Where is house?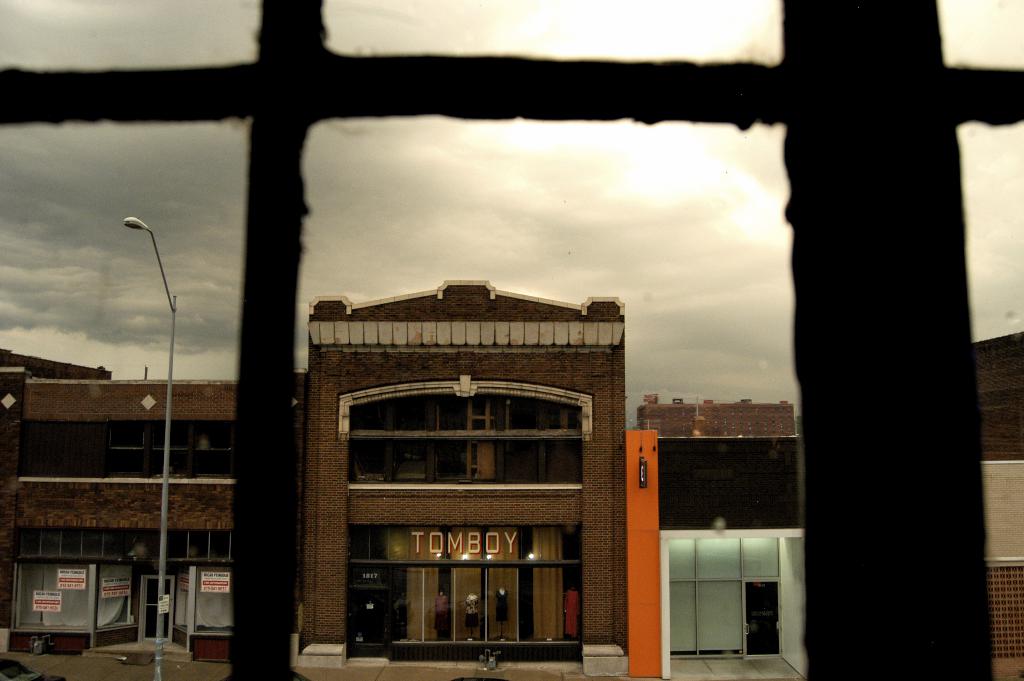
{"left": 0, "top": 265, "right": 659, "bottom": 660}.
